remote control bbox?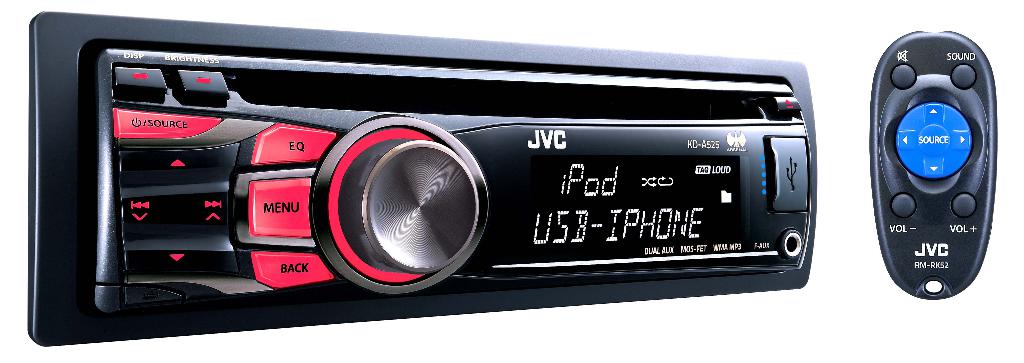
locate(870, 28, 997, 302)
